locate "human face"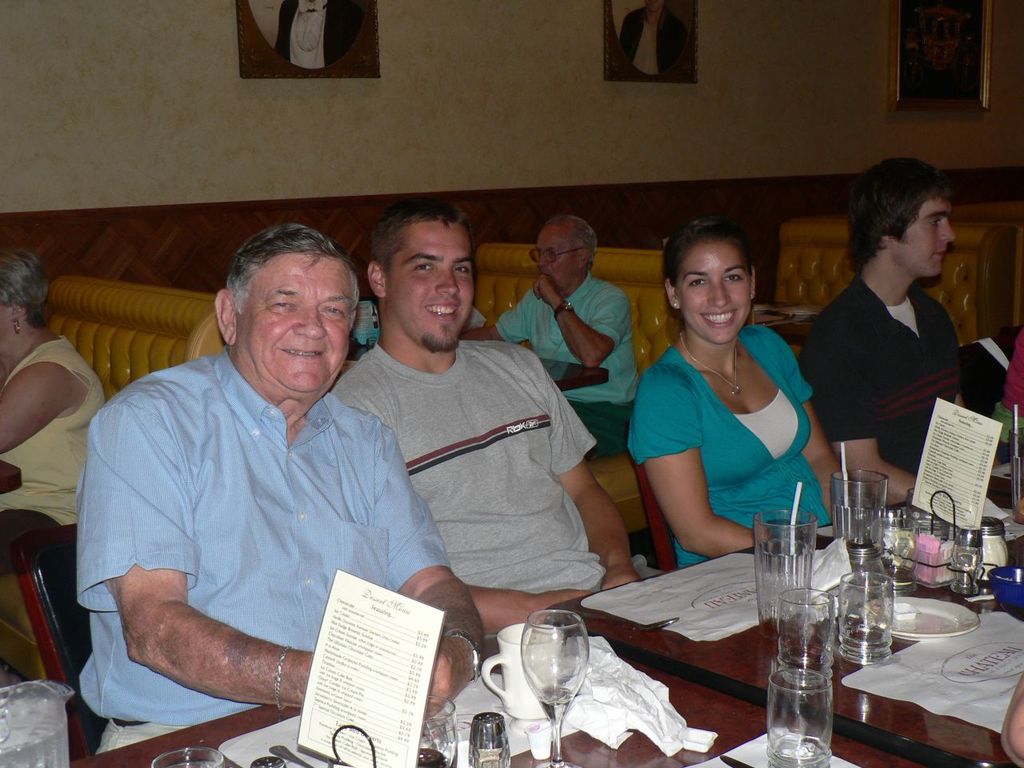
pyautogui.locateOnScreen(385, 224, 473, 356)
